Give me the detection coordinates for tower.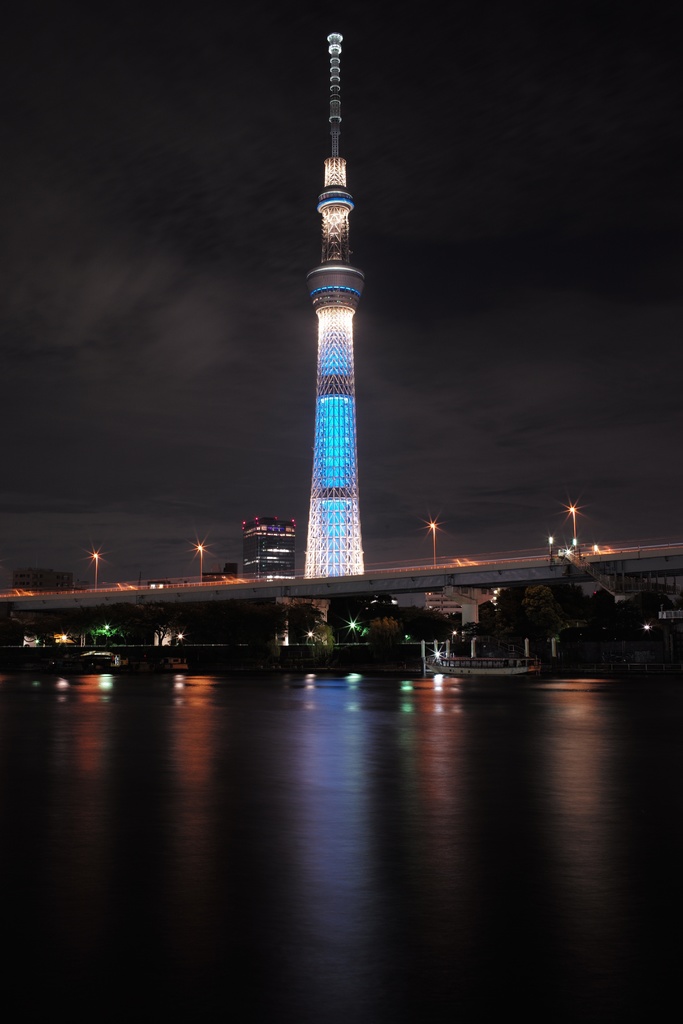
293, 20, 370, 577.
